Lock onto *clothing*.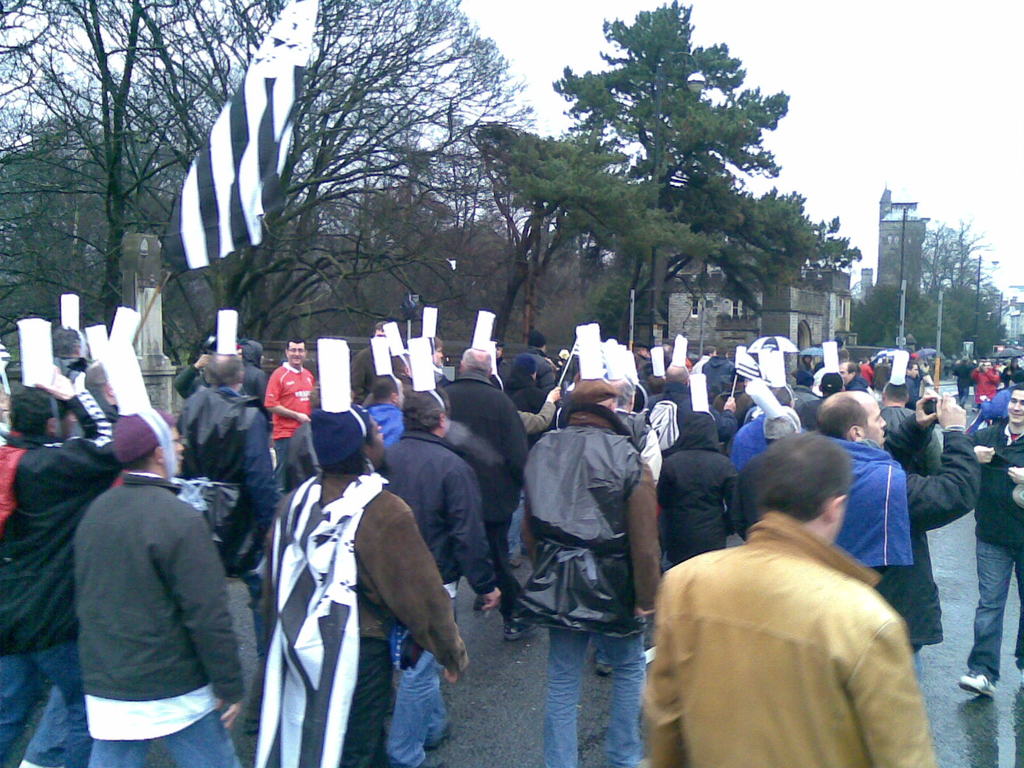
Locked: l=120, t=408, r=187, b=456.
